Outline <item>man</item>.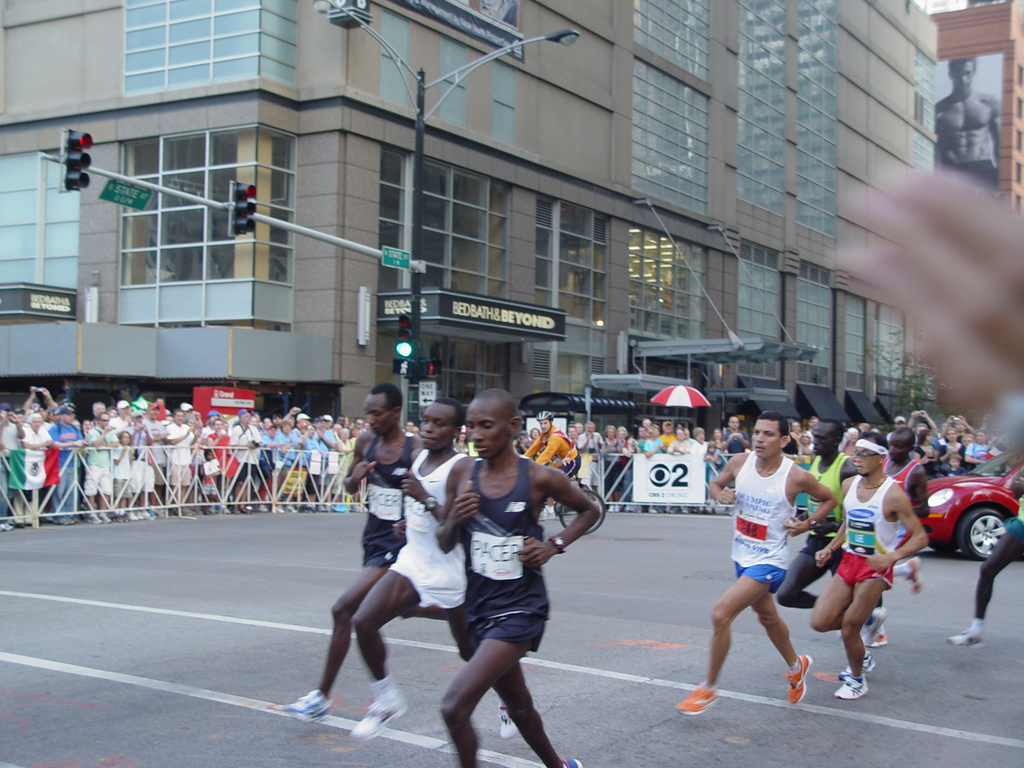
Outline: Rect(351, 399, 527, 742).
